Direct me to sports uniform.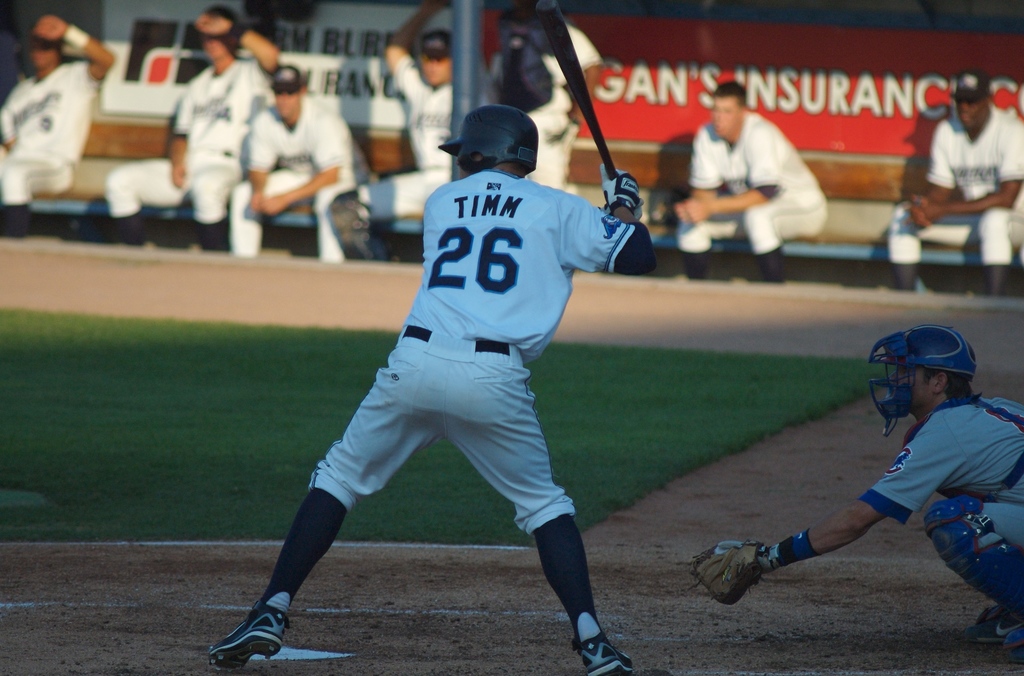
Direction: [325, 58, 461, 277].
